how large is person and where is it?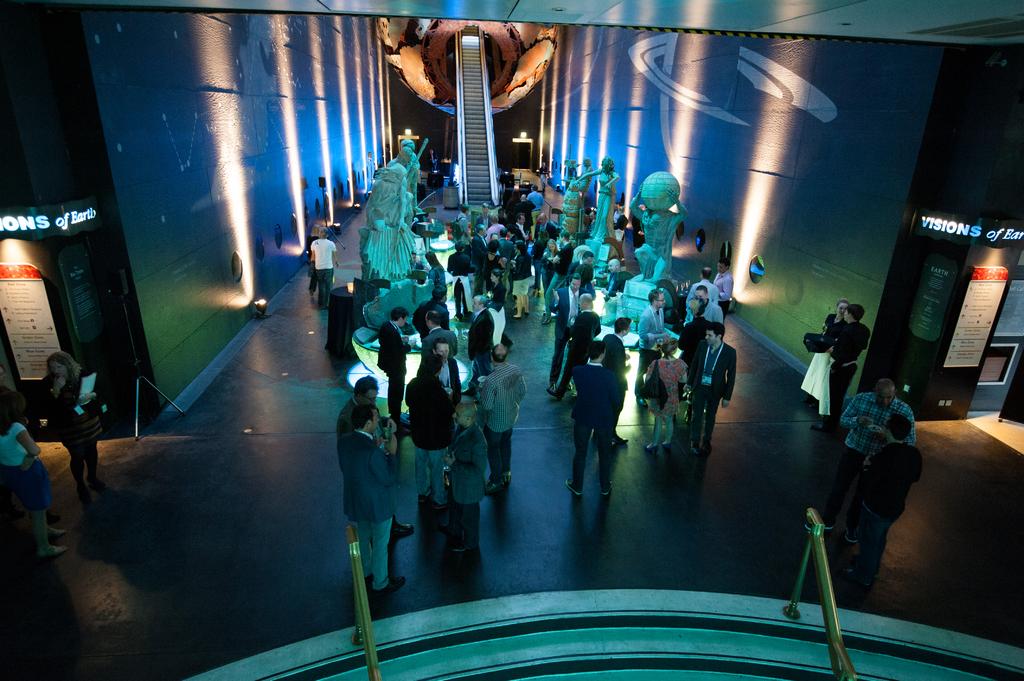
Bounding box: locate(0, 390, 66, 561).
